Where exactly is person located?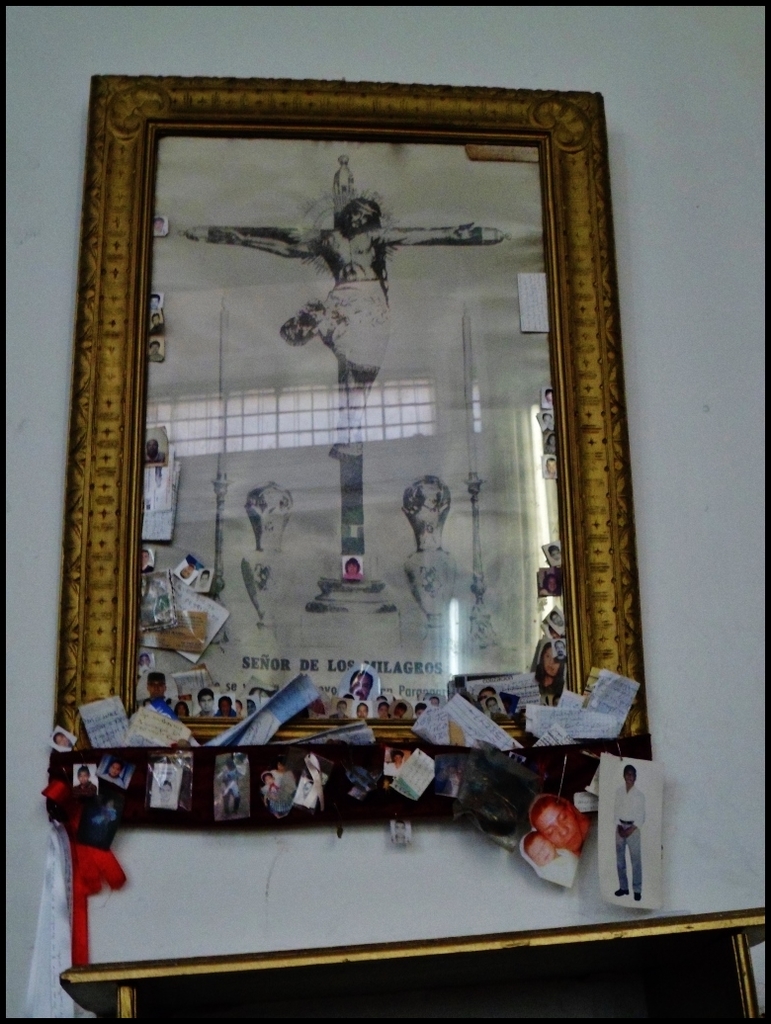
Its bounding box is {"left": 219, "top": 697, "right": 237, "bottom": 722}.
